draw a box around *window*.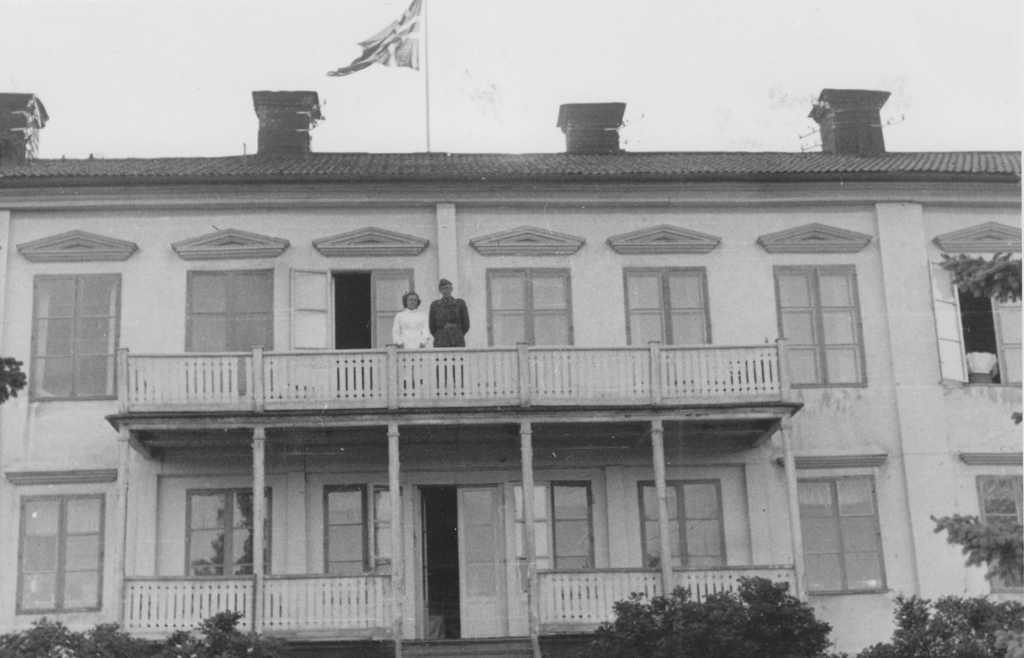
box=[680, 481, 726, 565].
